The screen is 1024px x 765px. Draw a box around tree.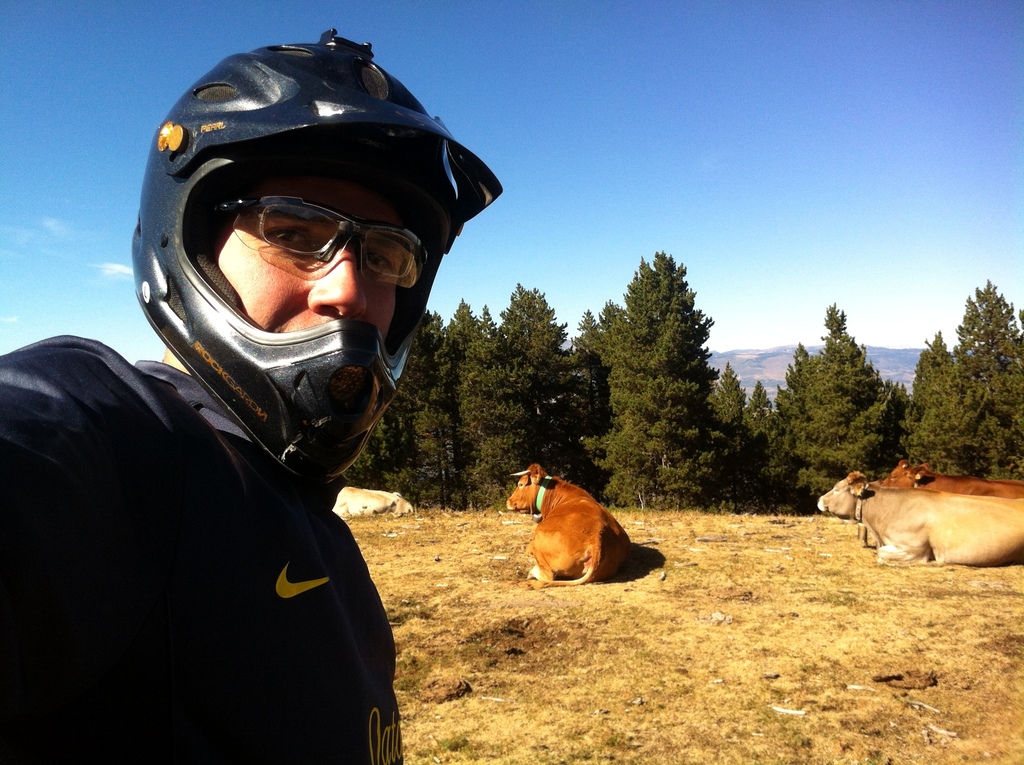
bbox(962, 281, 1023, 369).
